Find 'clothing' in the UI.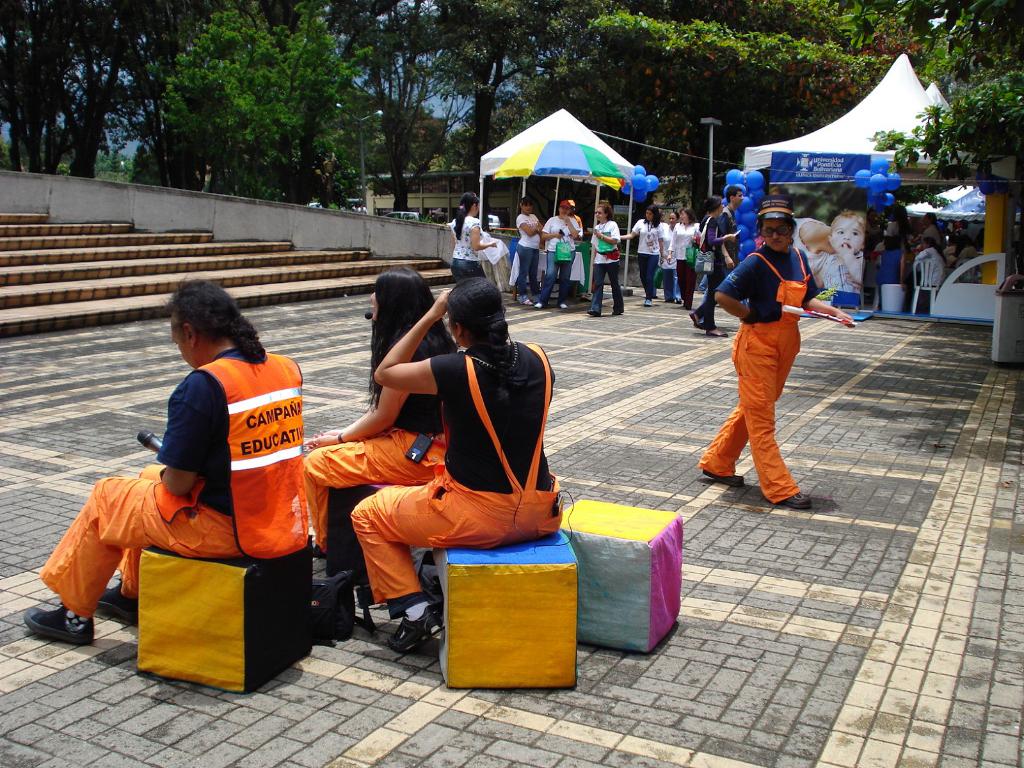
UI element at BBox(711, 243, 819, 506).
